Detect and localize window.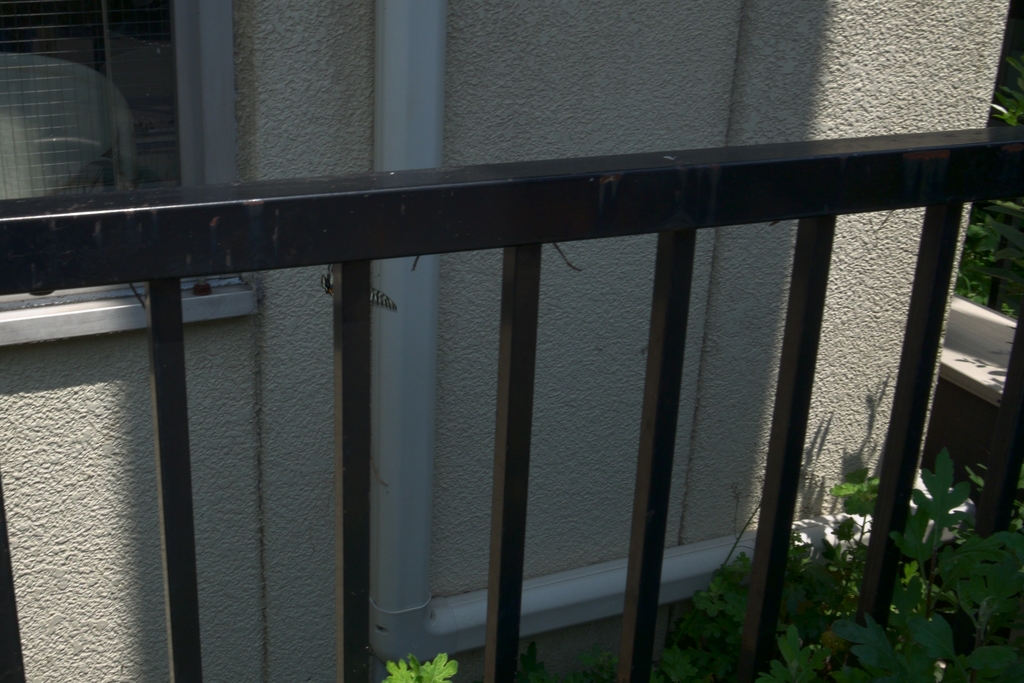
Localized at <bbox>0, 1, 259, 343</bbox>.
